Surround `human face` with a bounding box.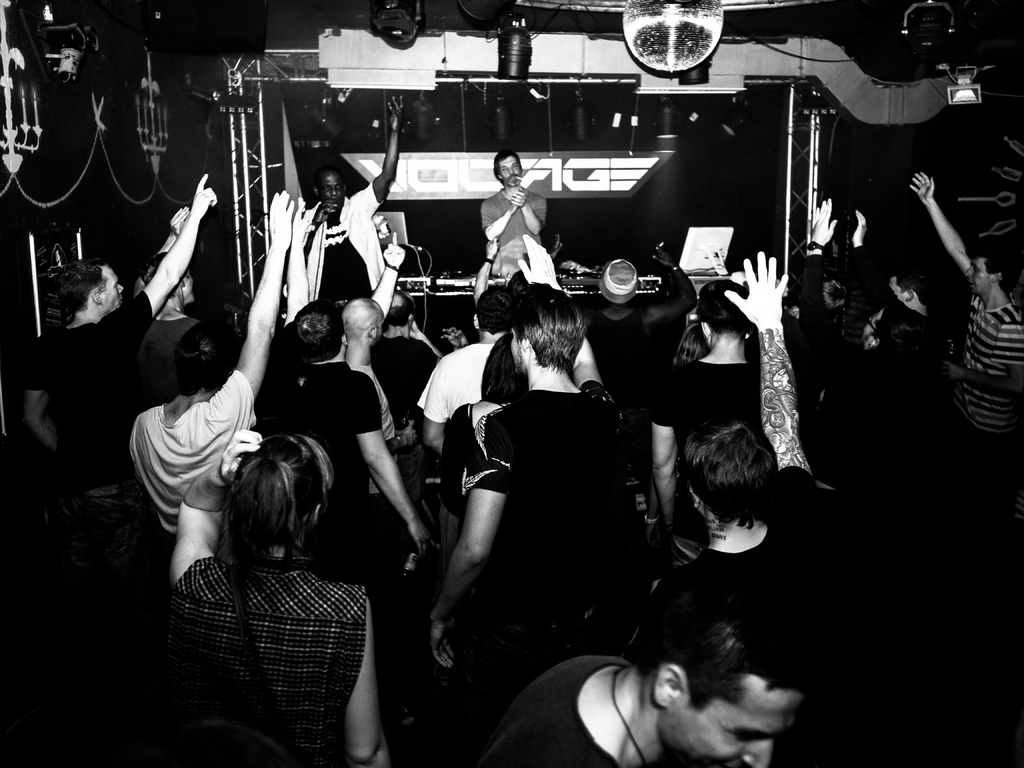
bbox=(495, 155, 524, 196).
